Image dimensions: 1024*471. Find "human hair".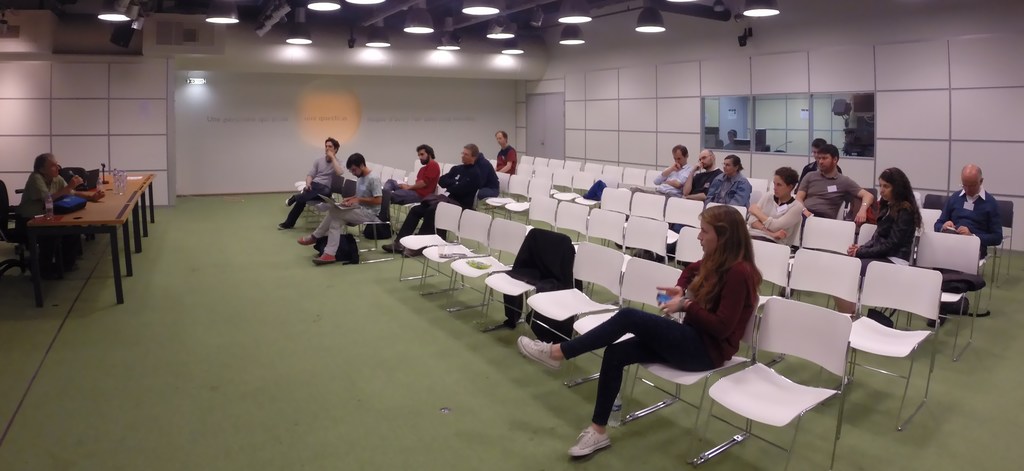
{"x1": 464, "y1": 140, "x2": 480, "y2": 156}.
